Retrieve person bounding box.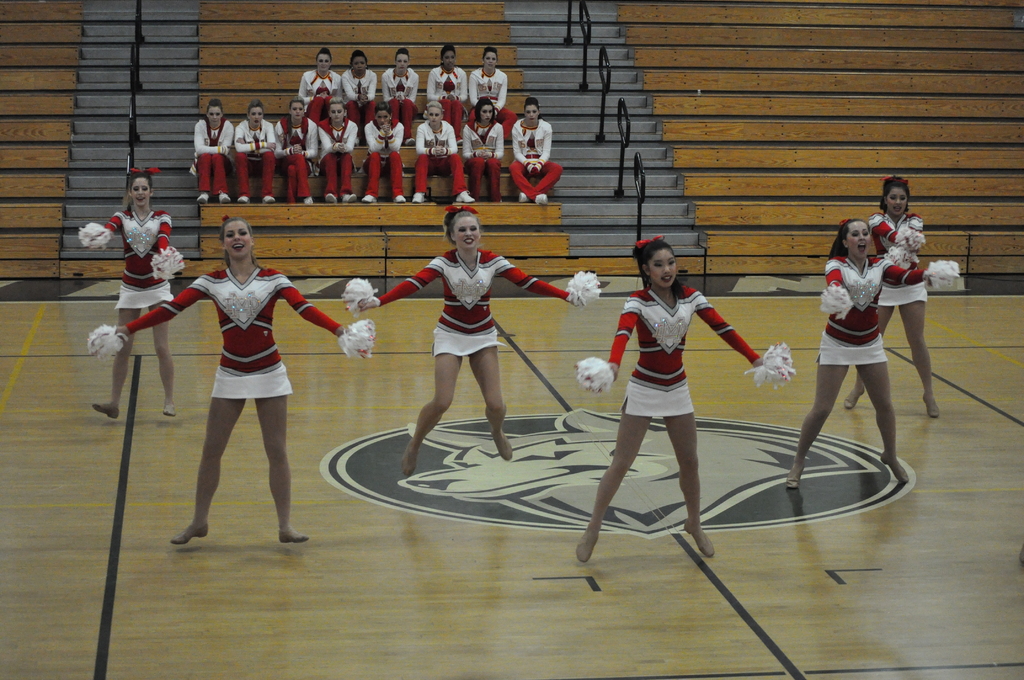
Bounding box: 842 172 944 420.
